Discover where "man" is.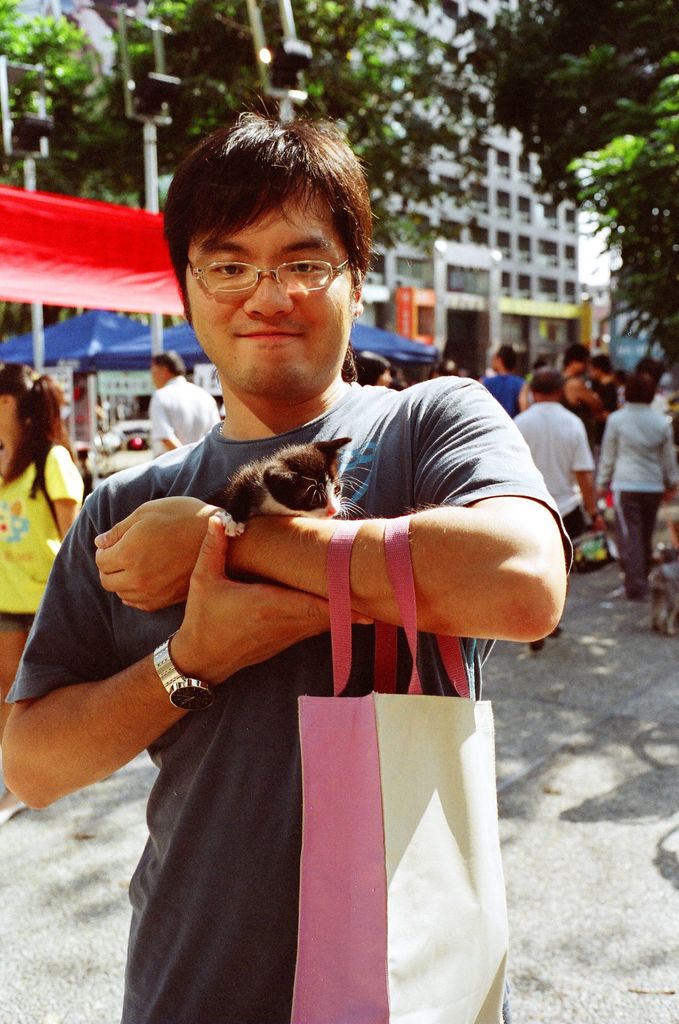
Discovered at 145:348:217:462.
